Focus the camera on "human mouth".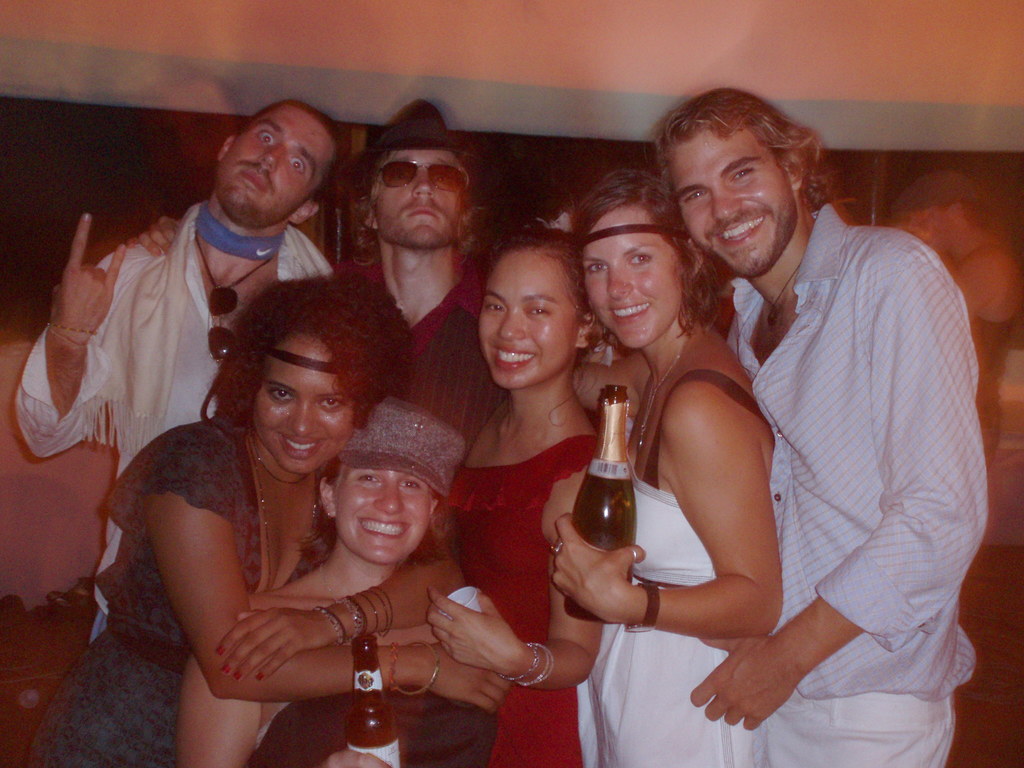
Focus region: locate(405, 207, 445, 220).
